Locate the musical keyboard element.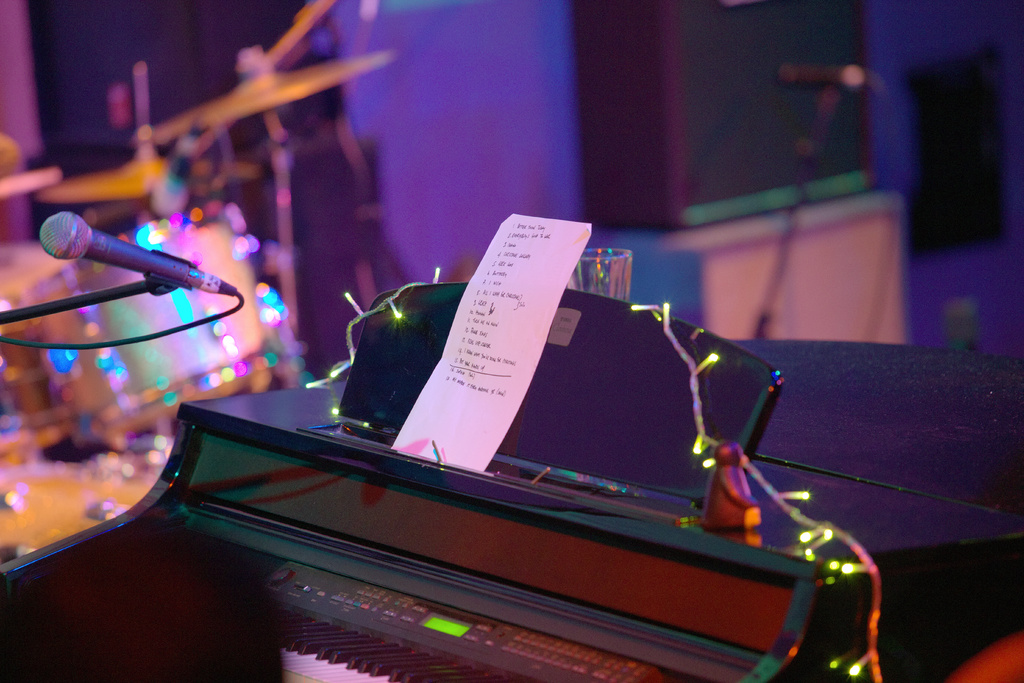
Element bbox: 62,339,909,680.
